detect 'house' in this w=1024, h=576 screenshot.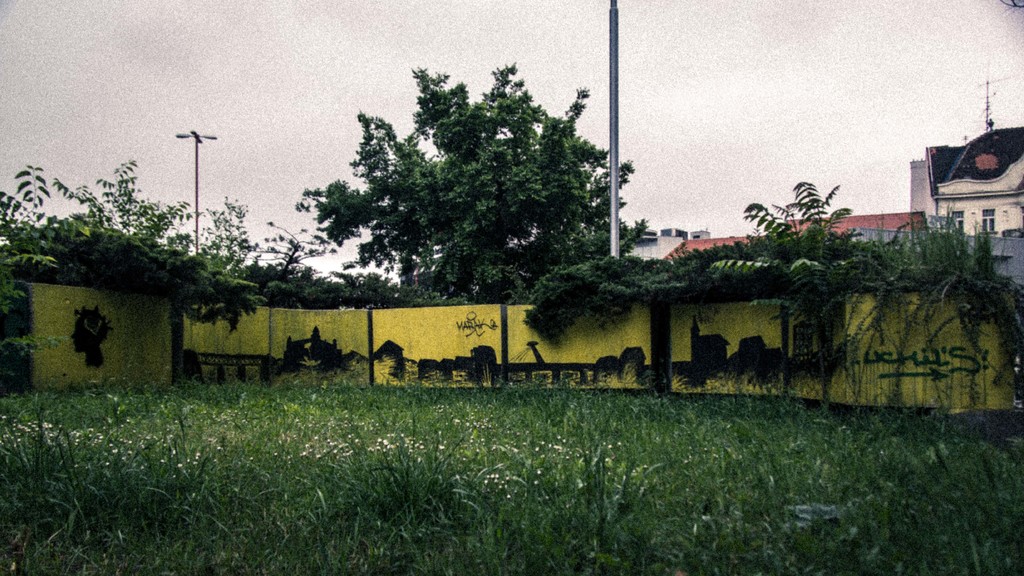
Detection: detection(624, 226, 716, 262).
